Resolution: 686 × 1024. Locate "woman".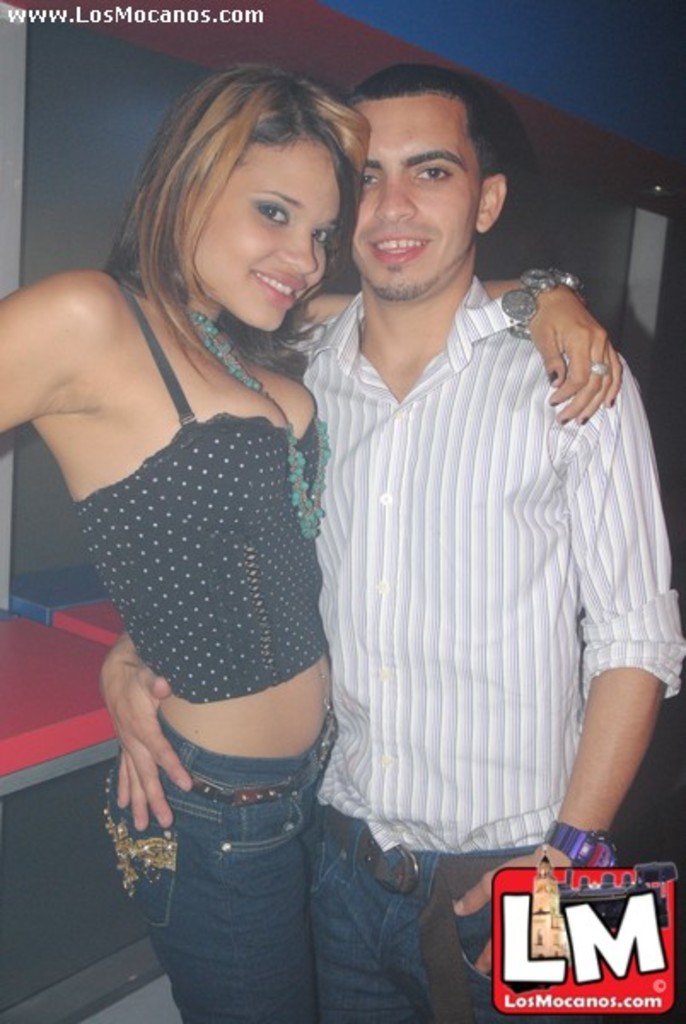
box=[0, 46, 625, 1022].
